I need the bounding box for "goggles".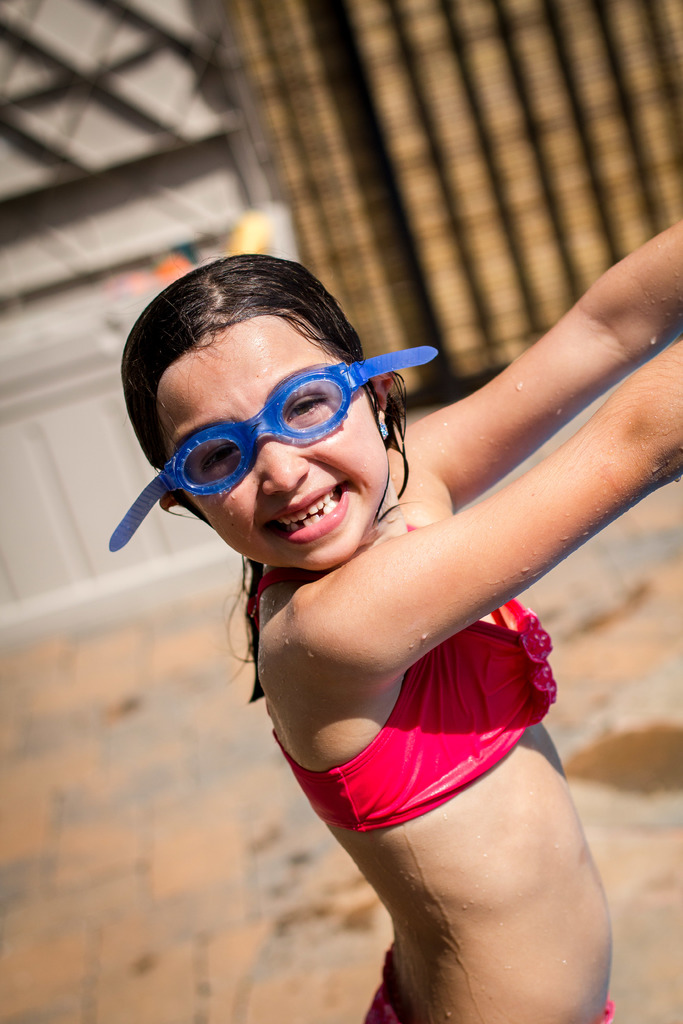
Here it is: 99:345:439:552.
